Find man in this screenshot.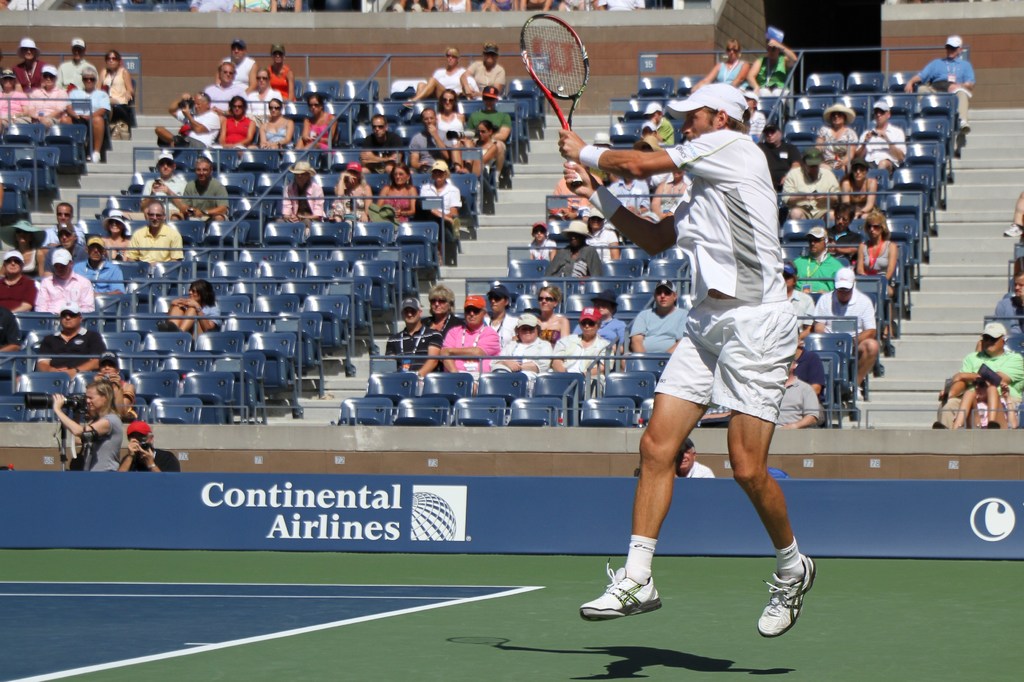
The bounding box for man is rect(54, 35, 101, 91).
